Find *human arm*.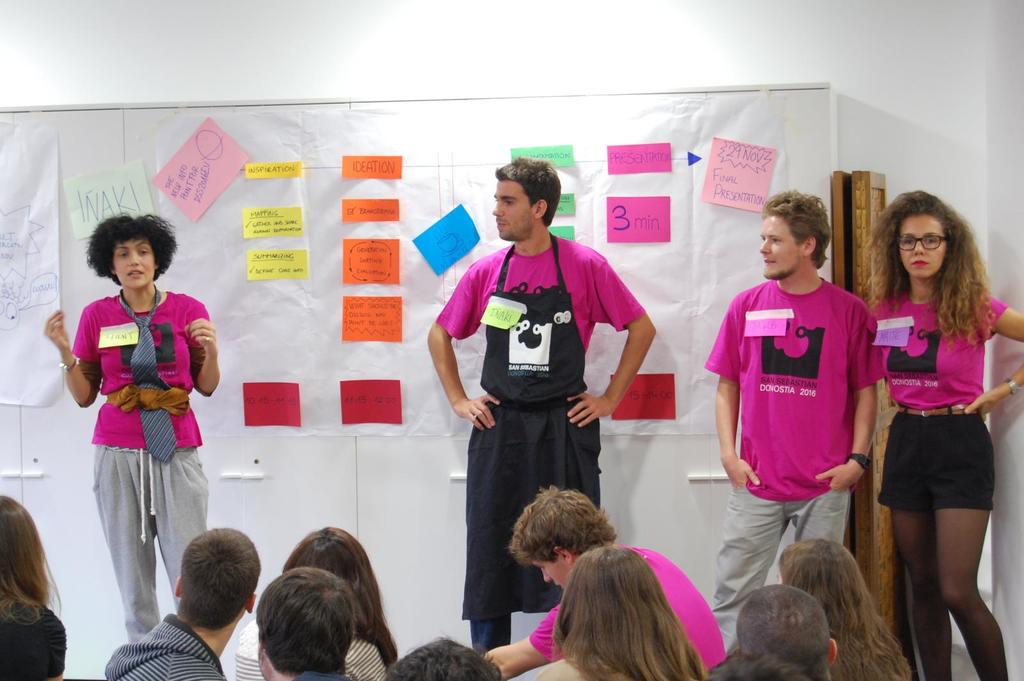
(483,600,564,680).
